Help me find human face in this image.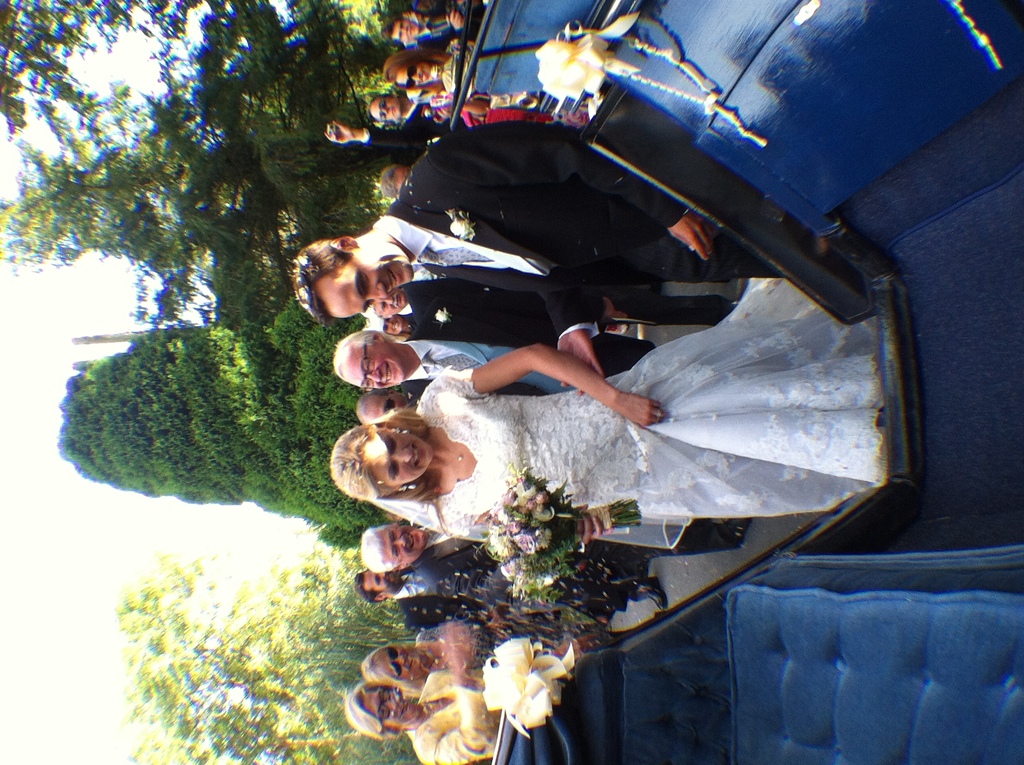
Found it: bbox(317, 240, 413, 316).
